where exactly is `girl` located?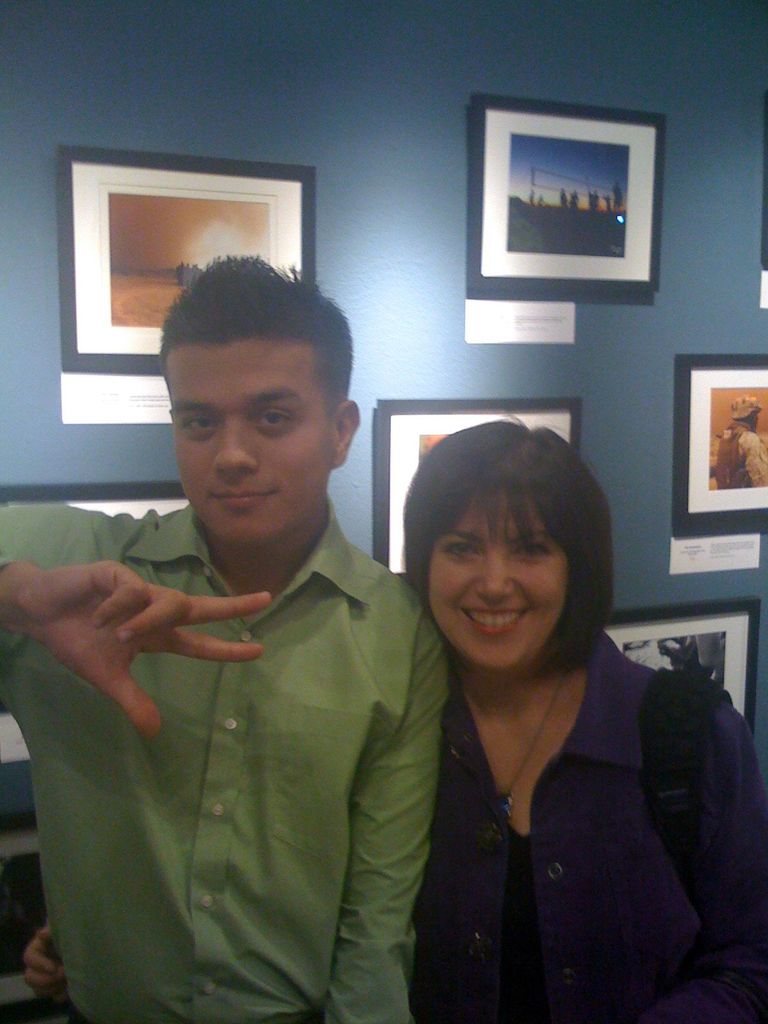
Its bounding box is select_region(13, 412, 767, 1023).
